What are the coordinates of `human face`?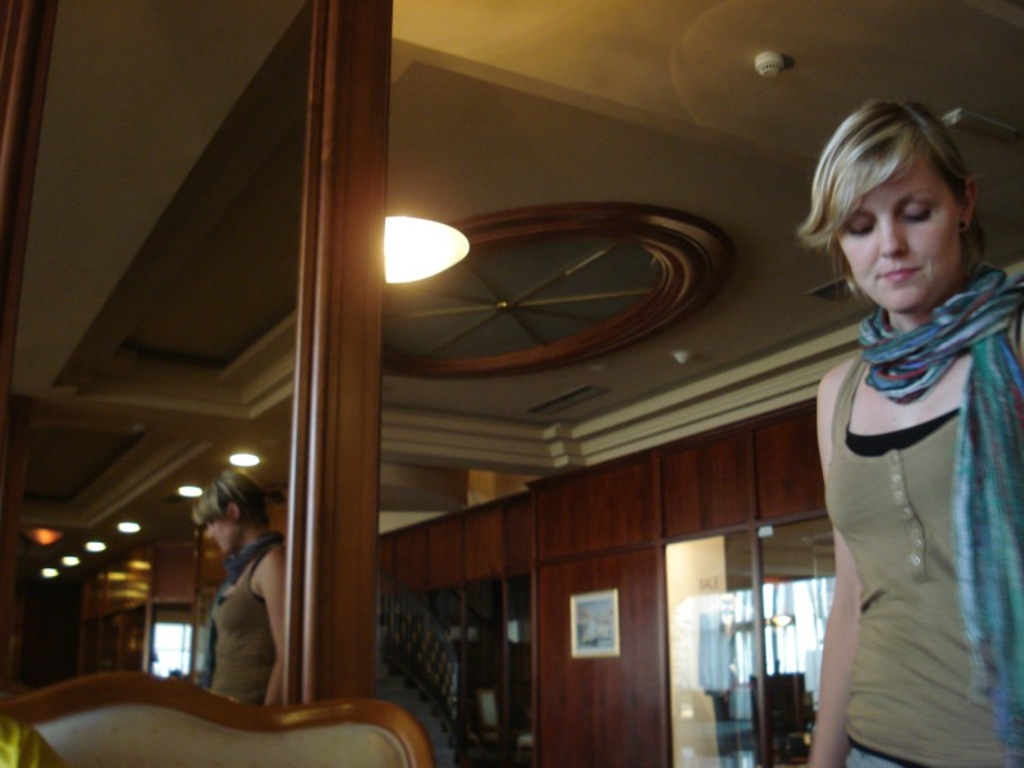
pyautogui.locateOnScreen(833, 157, 964, 315).
